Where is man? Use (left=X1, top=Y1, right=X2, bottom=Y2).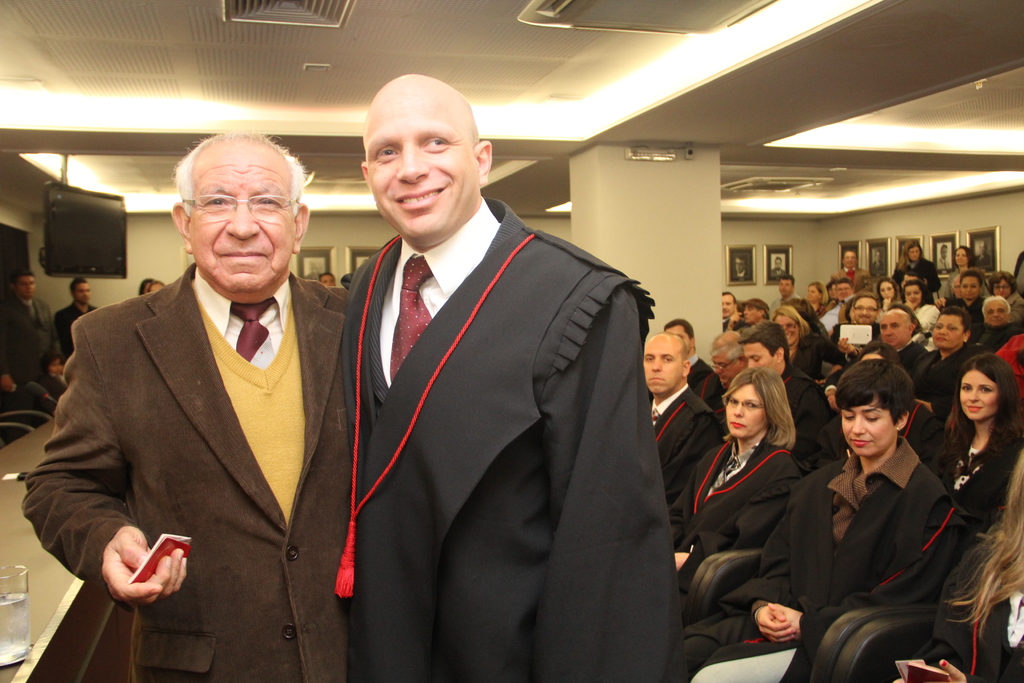
(left=975, top=296, right=1021, bottom=353).
